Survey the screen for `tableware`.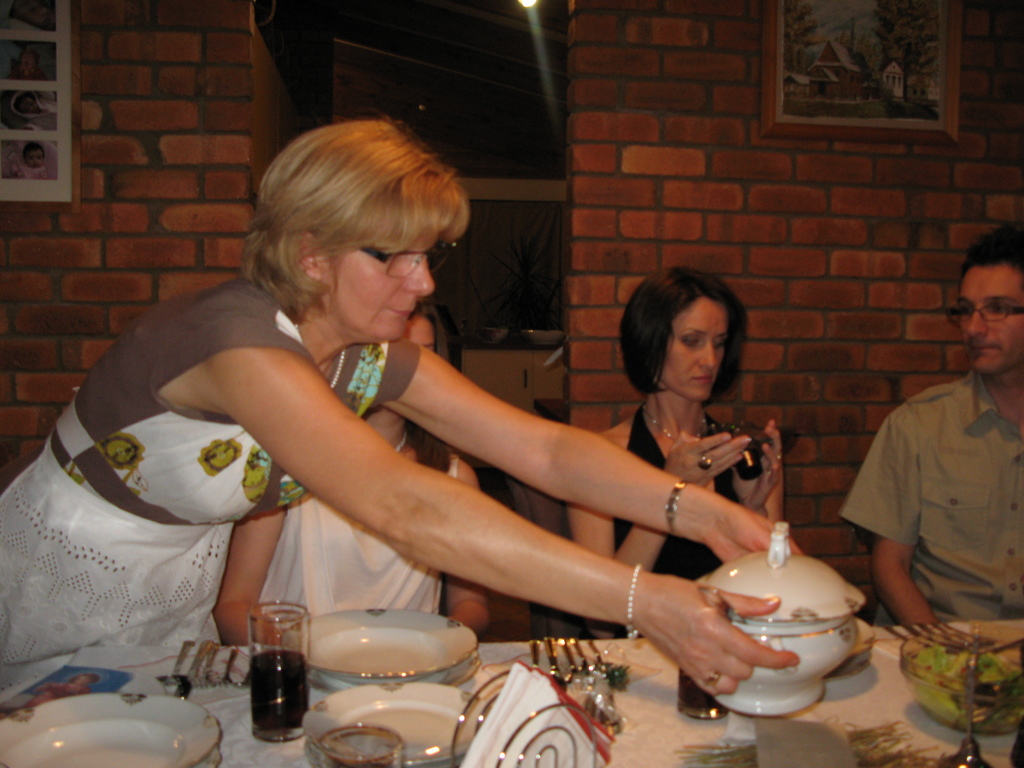
Survey found: select_region(196, 634, 226, 696).
